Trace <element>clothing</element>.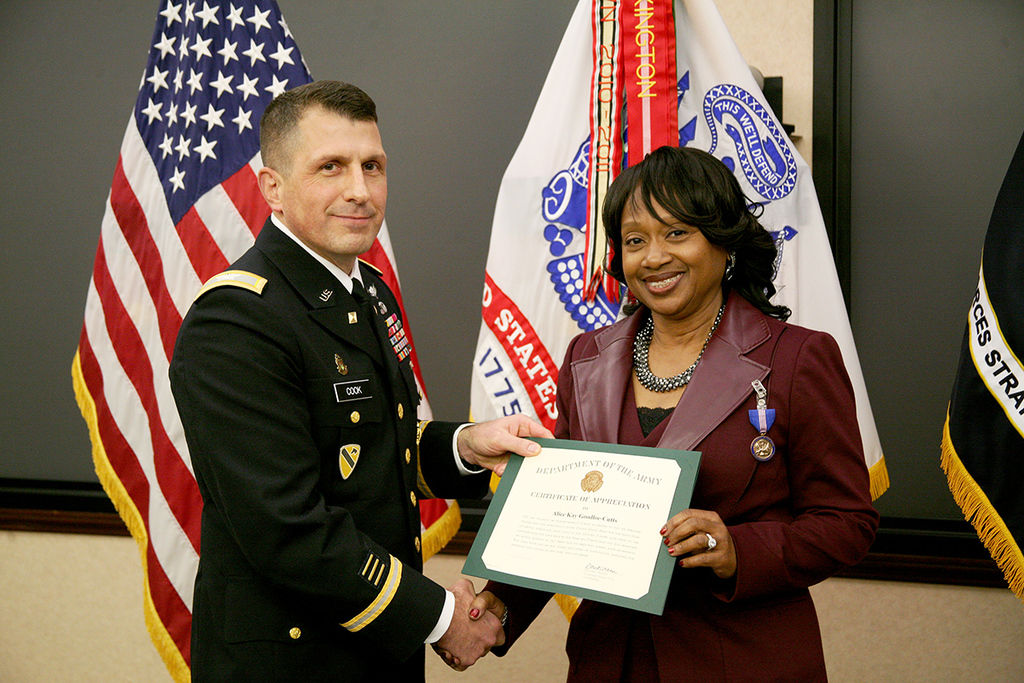
Traced to (x1=154, y1=154, x2=456, y2=668).
